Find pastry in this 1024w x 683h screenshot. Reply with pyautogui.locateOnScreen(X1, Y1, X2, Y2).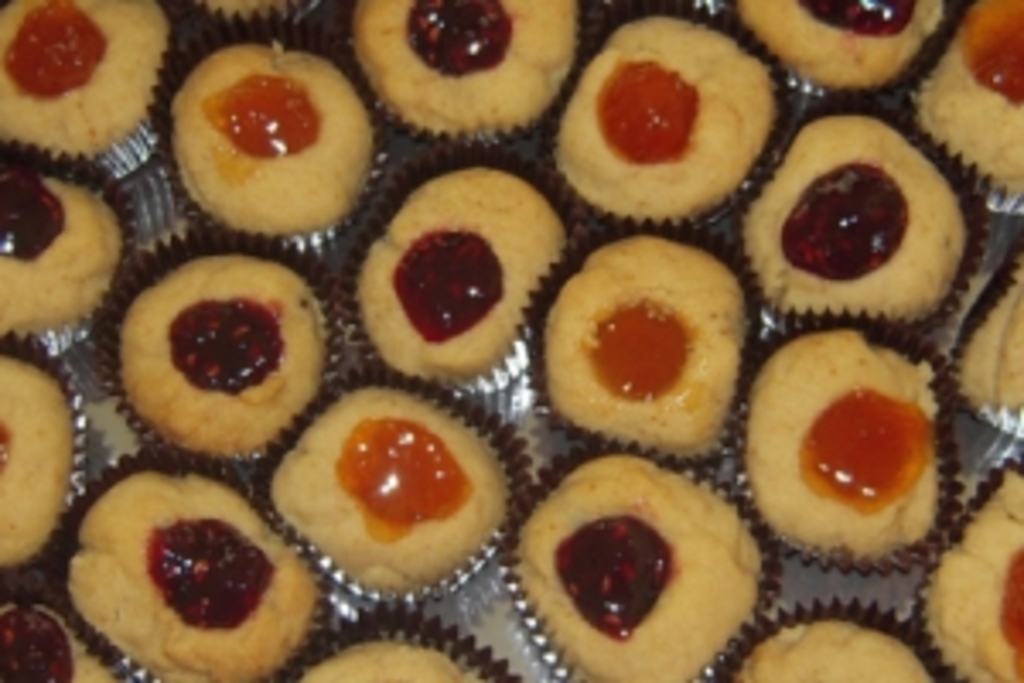
pyautogui.locateOnScreen(304, 645, 464, 680).
